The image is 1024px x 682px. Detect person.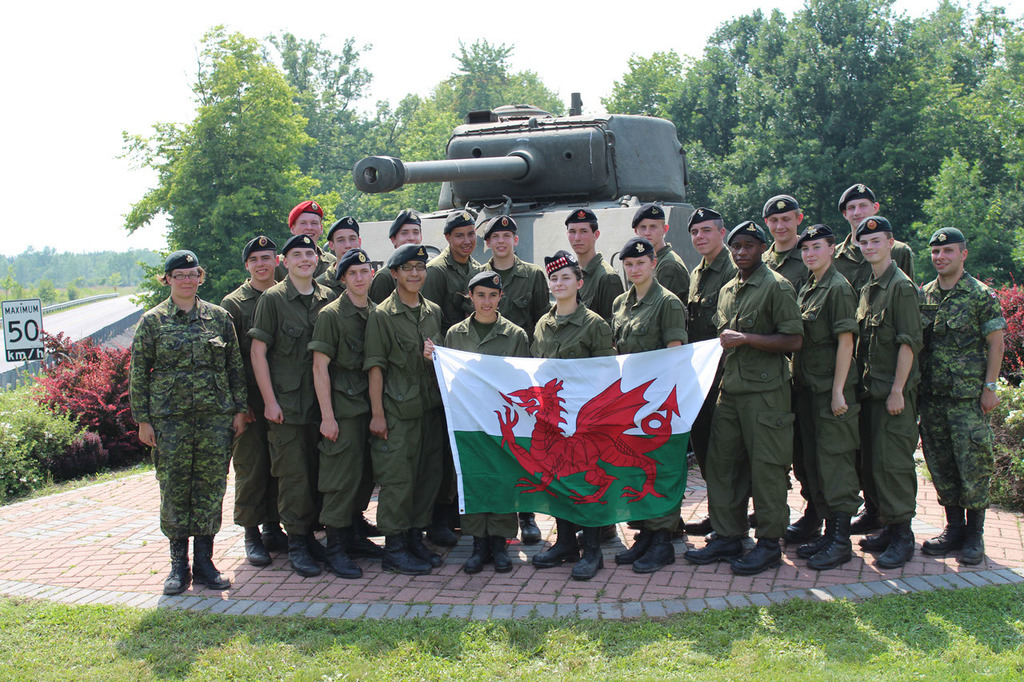
Detection: 629/197/690/305.
